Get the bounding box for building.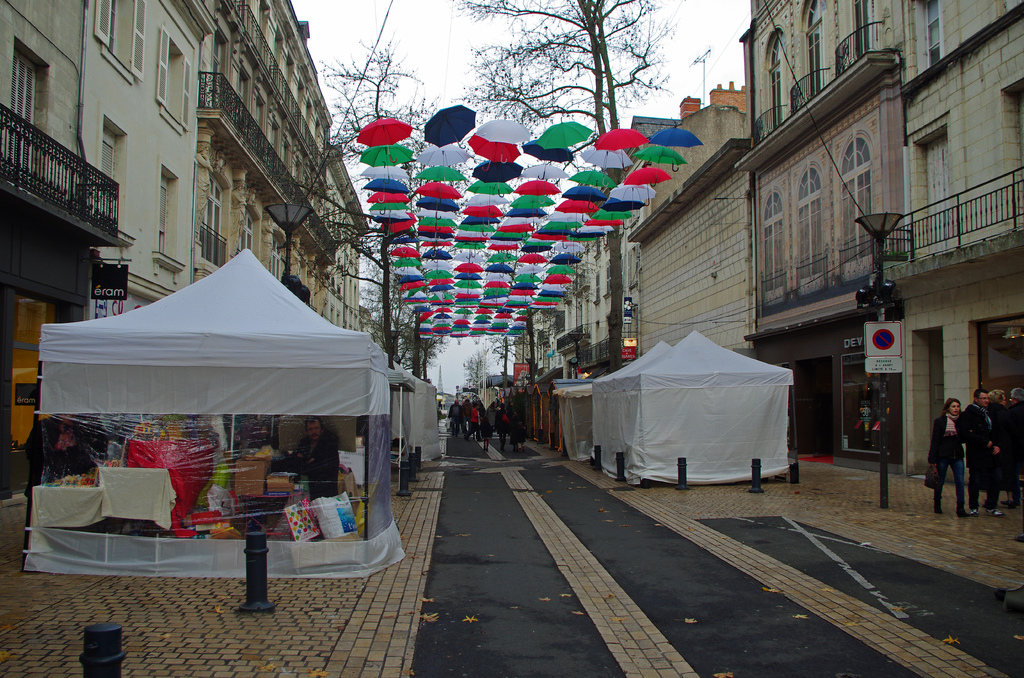
{"x1": 0, "y1": 0, "x2": 380, "y2": 481}.
